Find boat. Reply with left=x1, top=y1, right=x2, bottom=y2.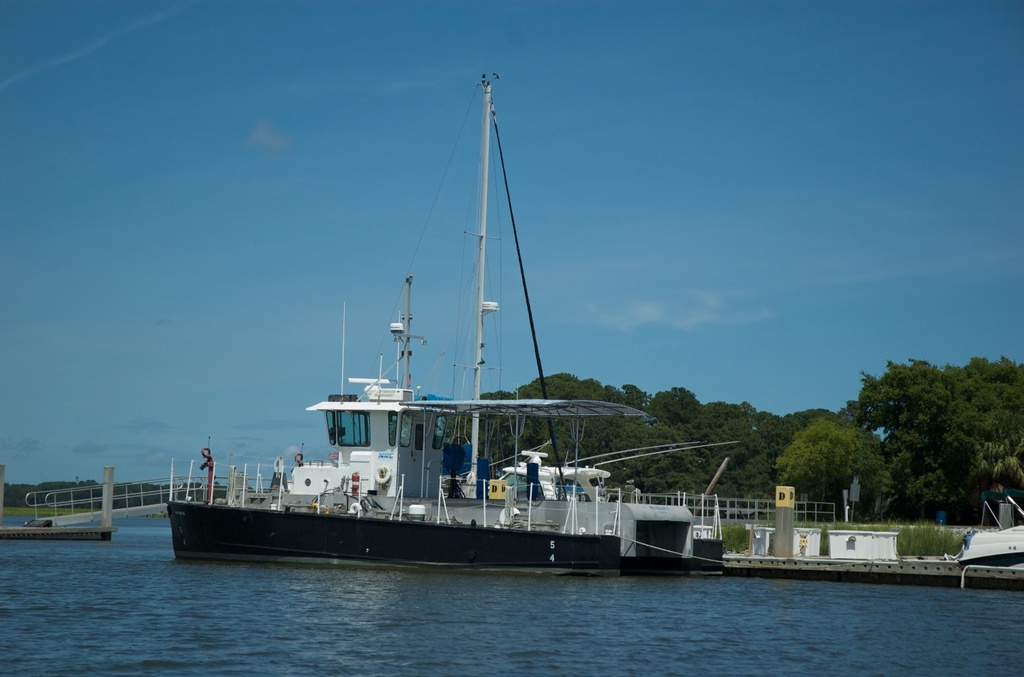
left=493, top=457, right=623, bottom=503.
